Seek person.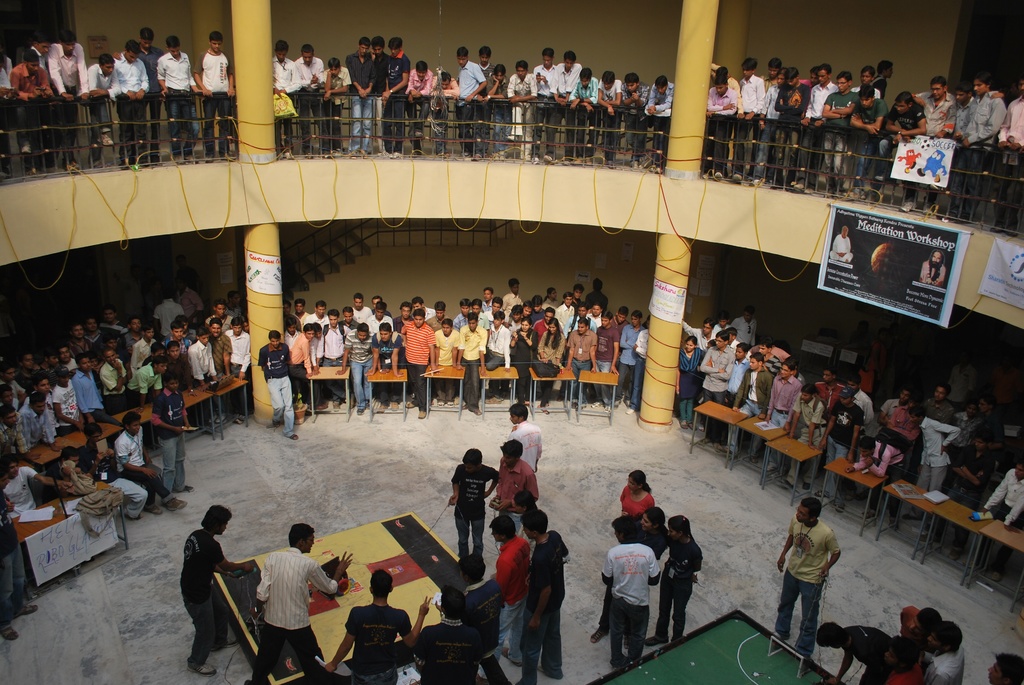
locate(341, 304, 356, 327).
